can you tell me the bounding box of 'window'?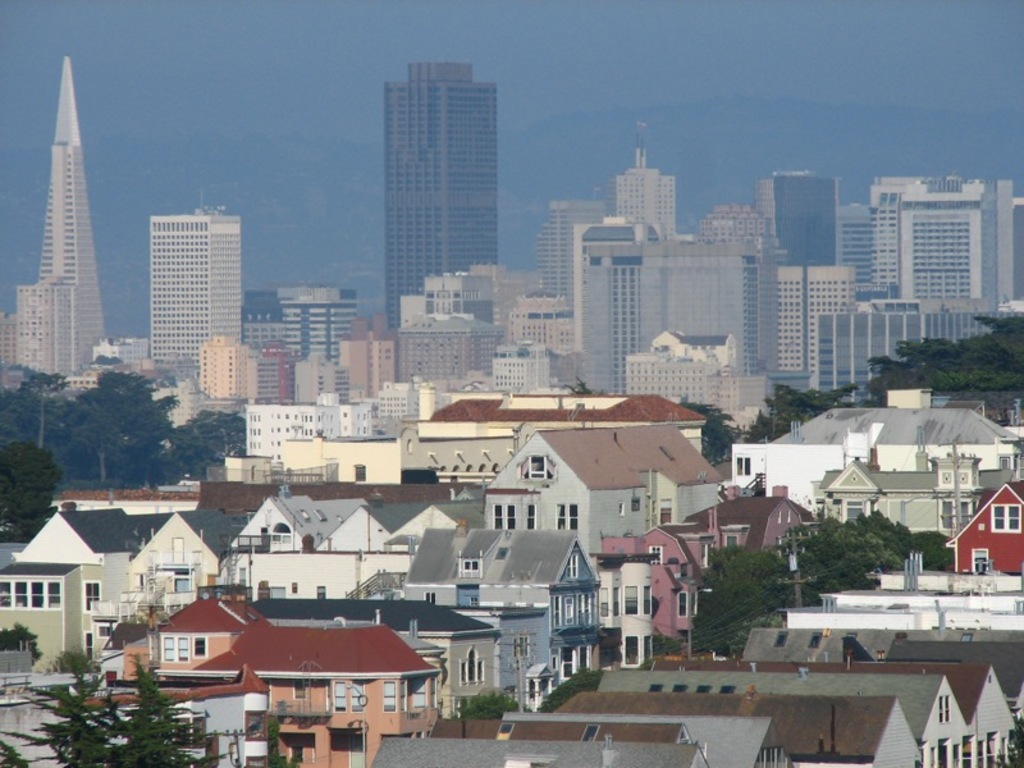
(556, 502, 567, 531).
